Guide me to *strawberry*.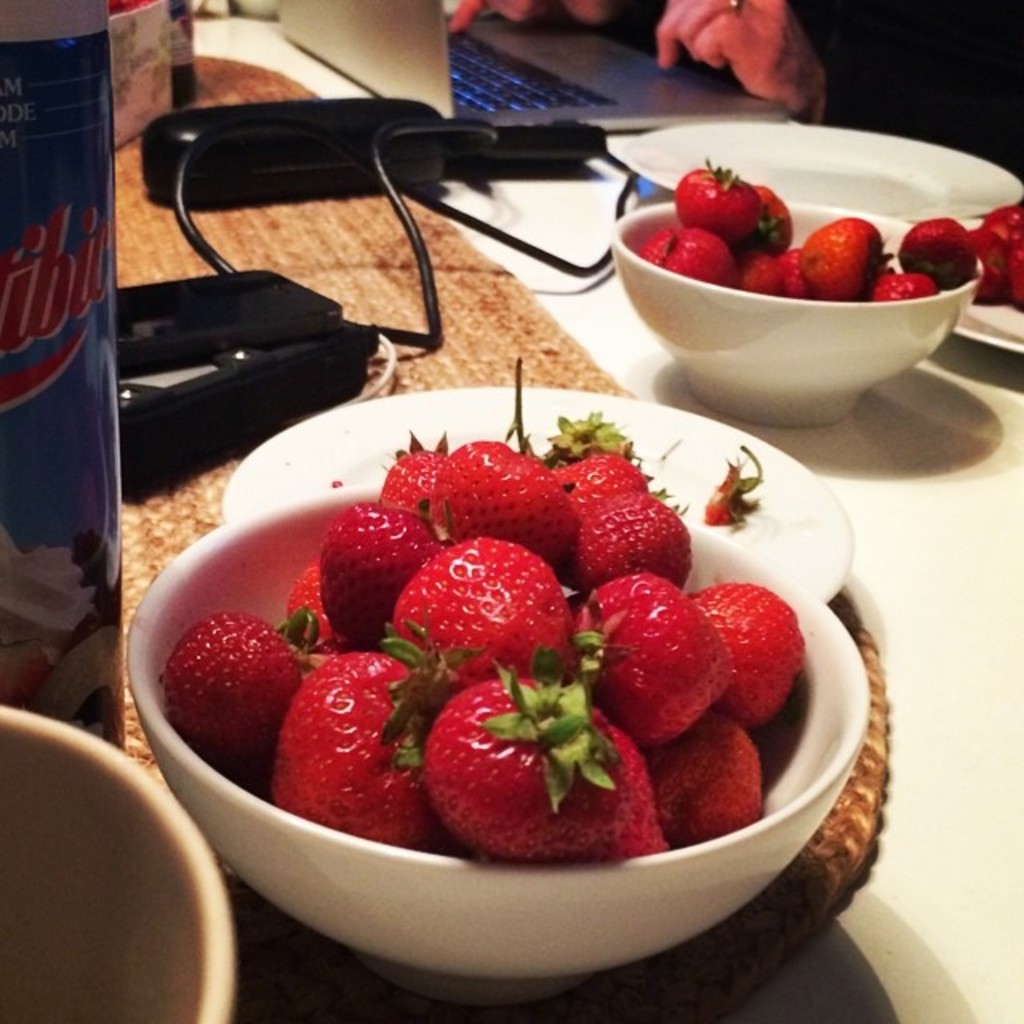
Guidance: 659 720 779 840.
